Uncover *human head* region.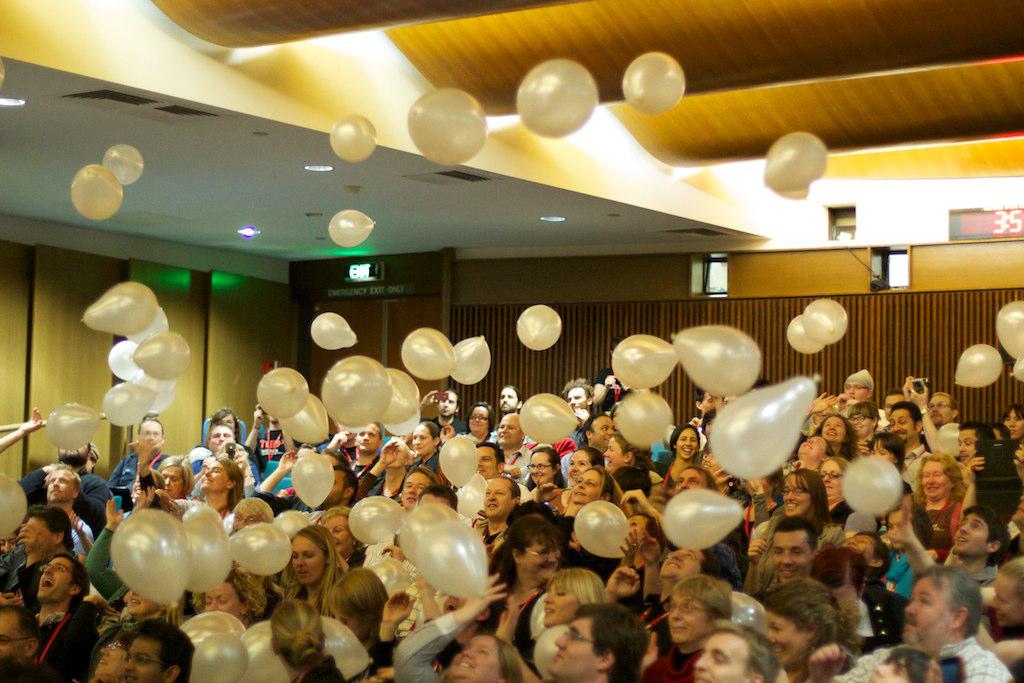
Uncovered: [772, 516, 812, 584].
